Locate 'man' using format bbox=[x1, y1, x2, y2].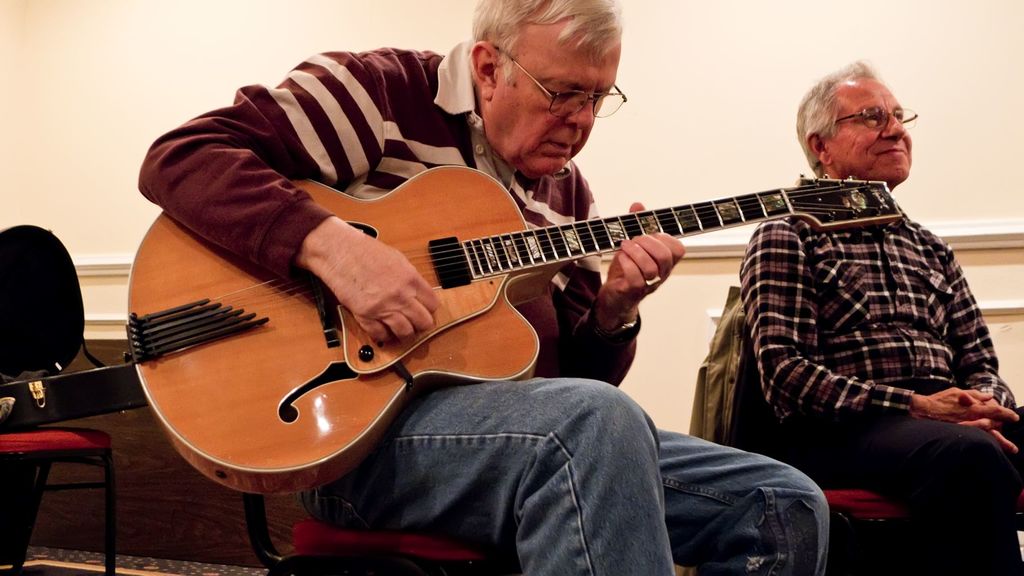
bbox=[136, 0, 830, 575].
